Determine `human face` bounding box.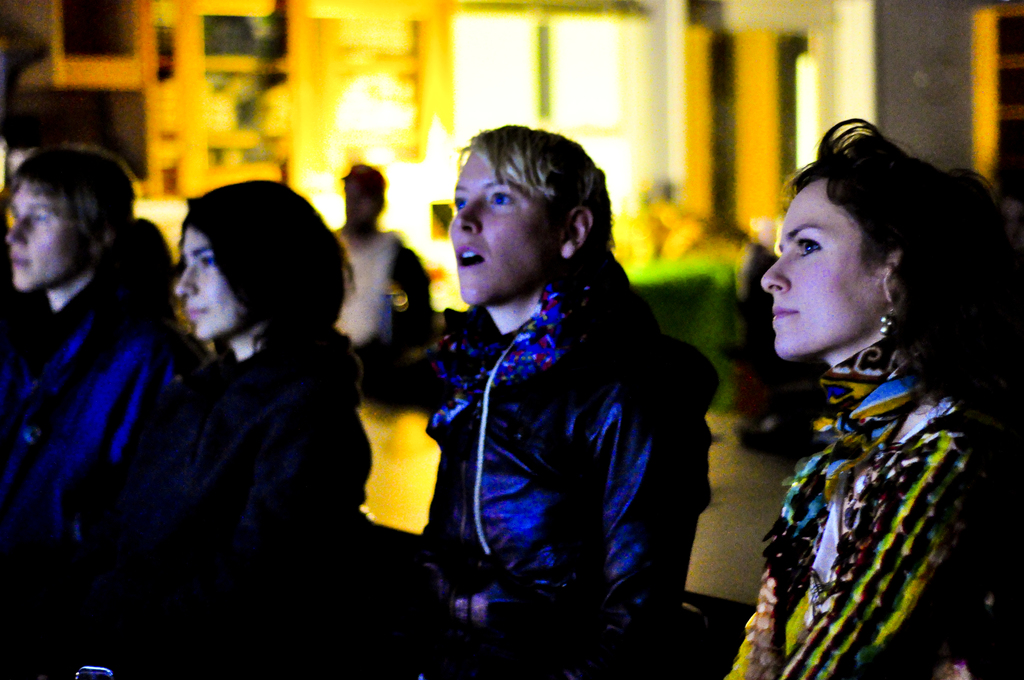
Determined: 3/177/95/293.
